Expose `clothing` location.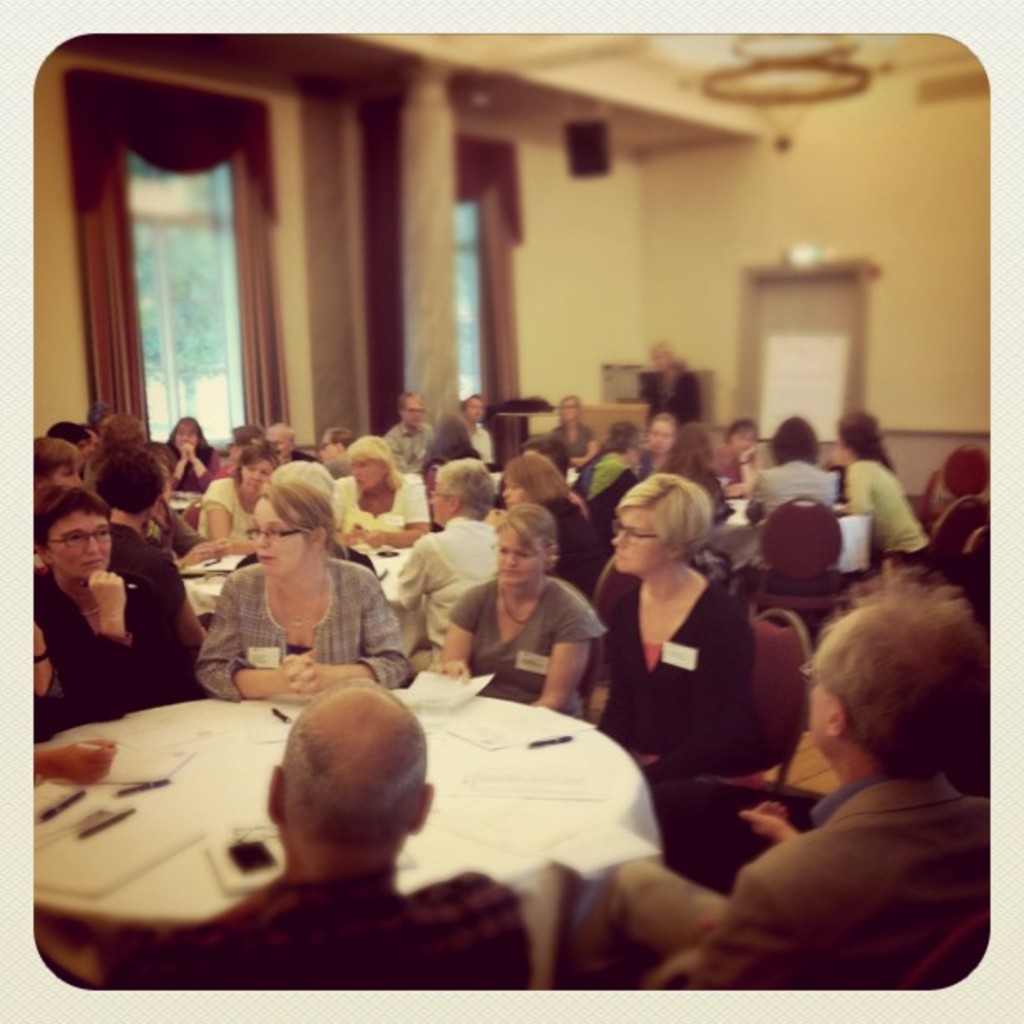
Exposed at 154,447,226,494.
